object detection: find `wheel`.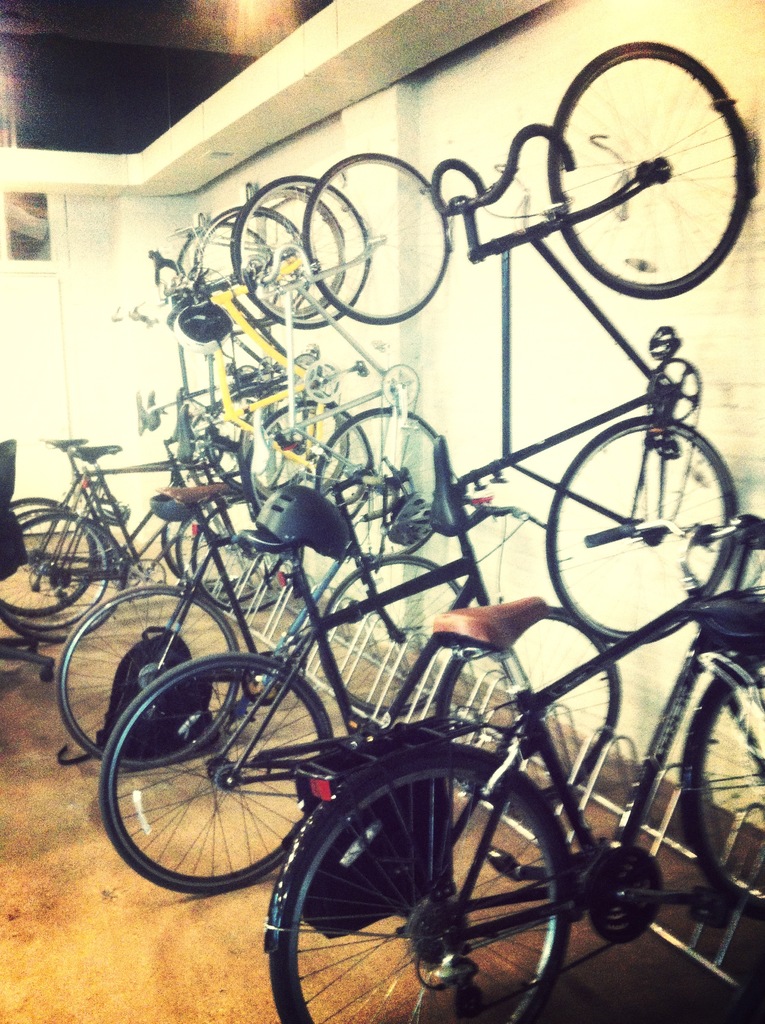
[x1=539, y1=422, x2=744, y2=641].
